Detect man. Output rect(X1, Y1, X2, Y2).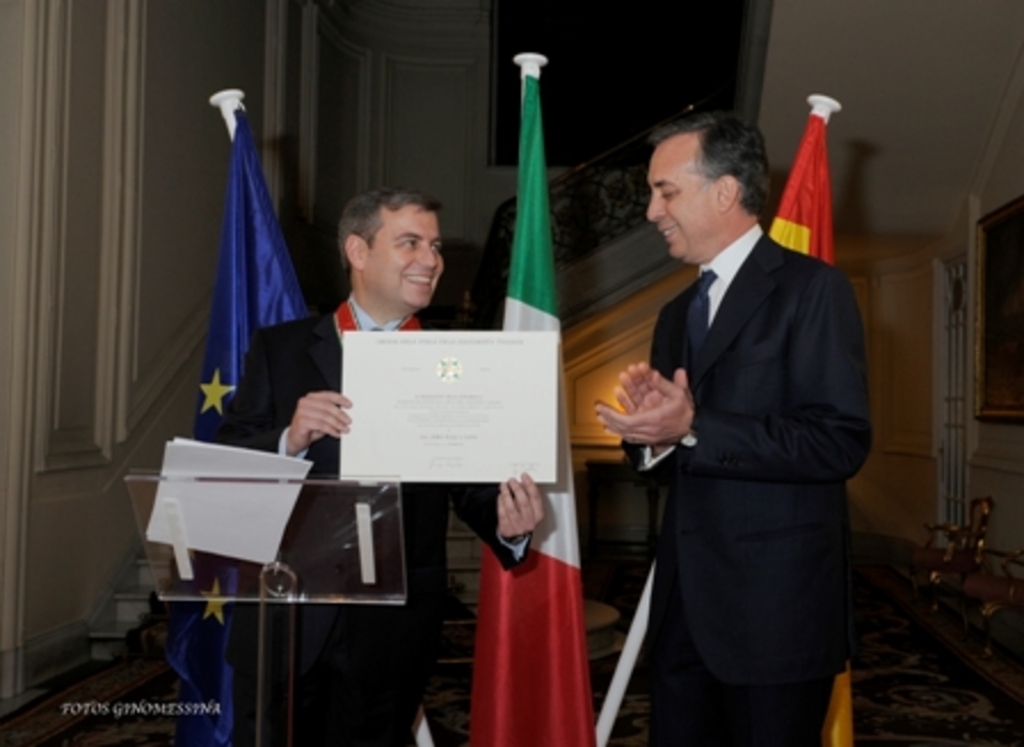
rect(594, 94, 885, 733).
